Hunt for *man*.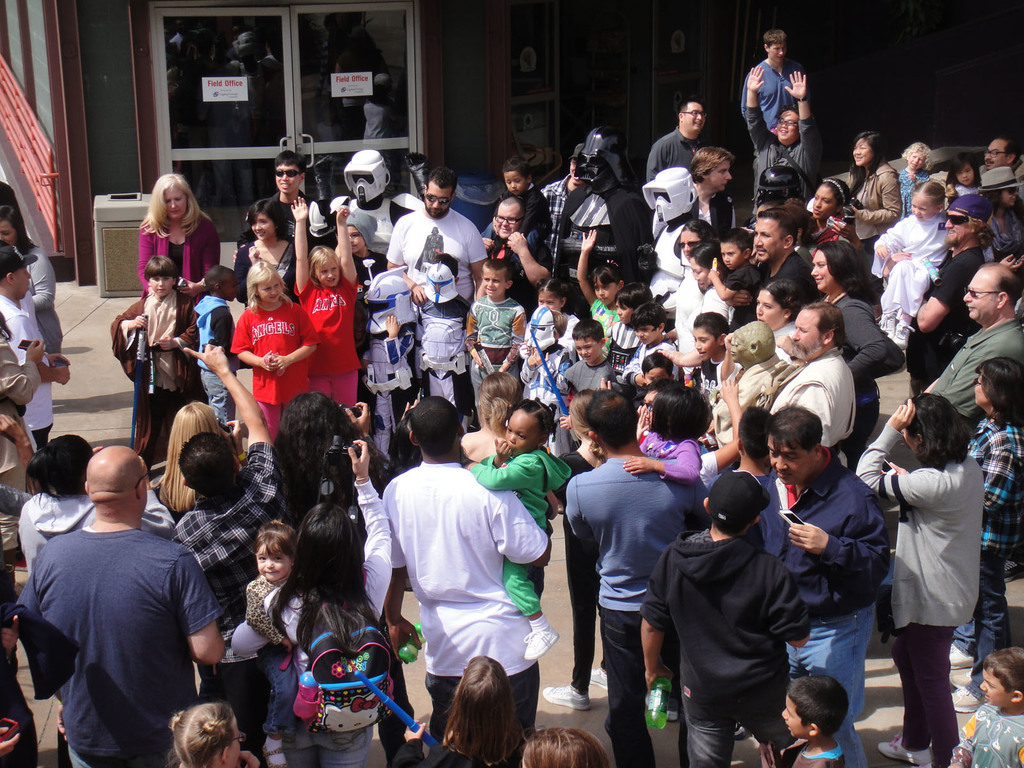
Hunted down at 482/195/552/323.
